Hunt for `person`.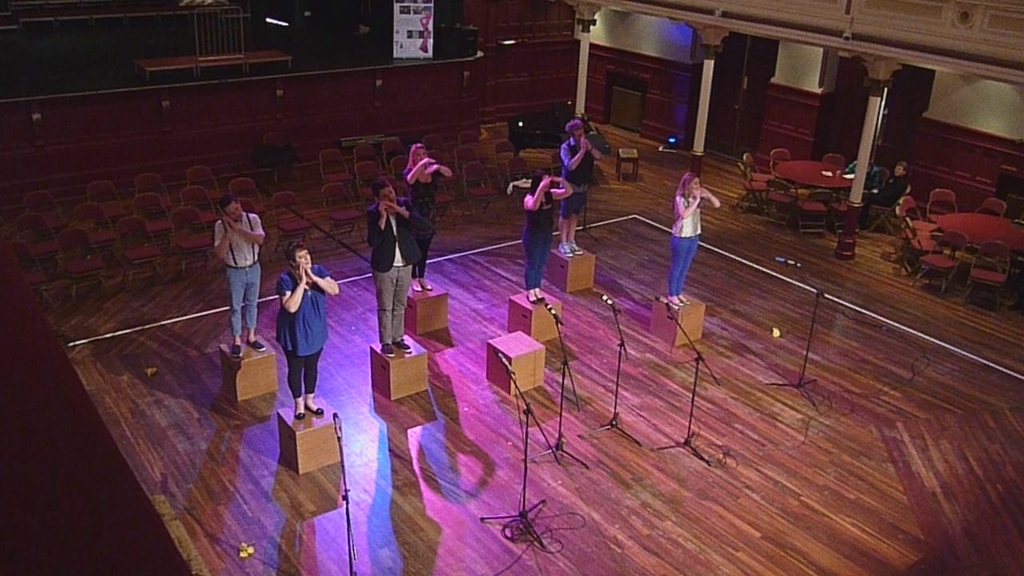
Hunted down at left=276, top=240, right=342, bottom=425.
